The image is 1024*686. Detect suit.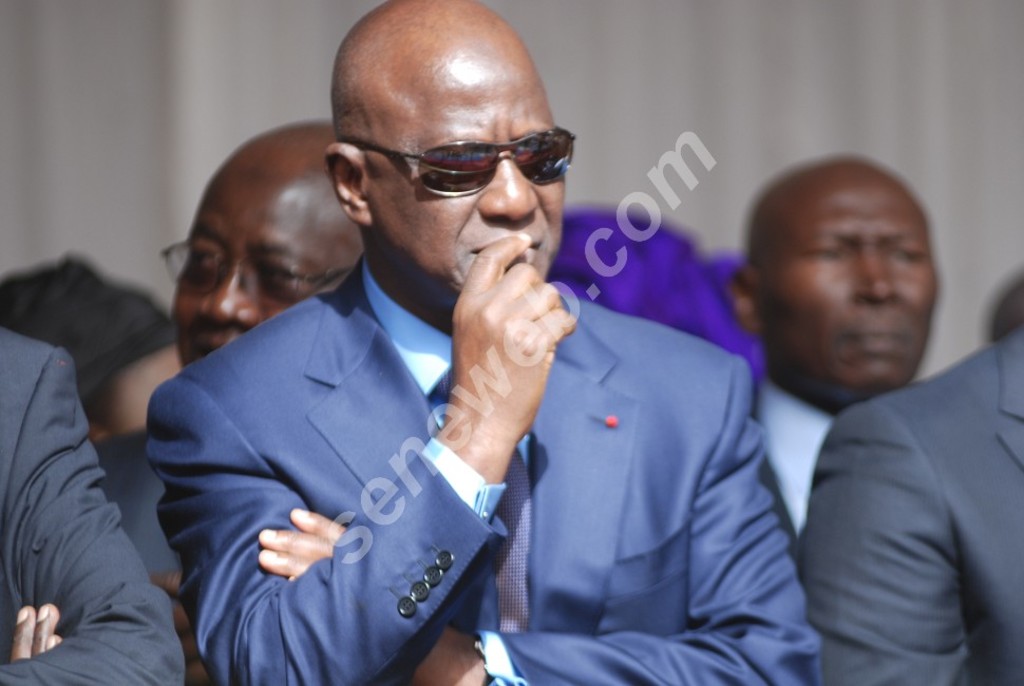
Detection: crop(740, 263, 1023, 685).
